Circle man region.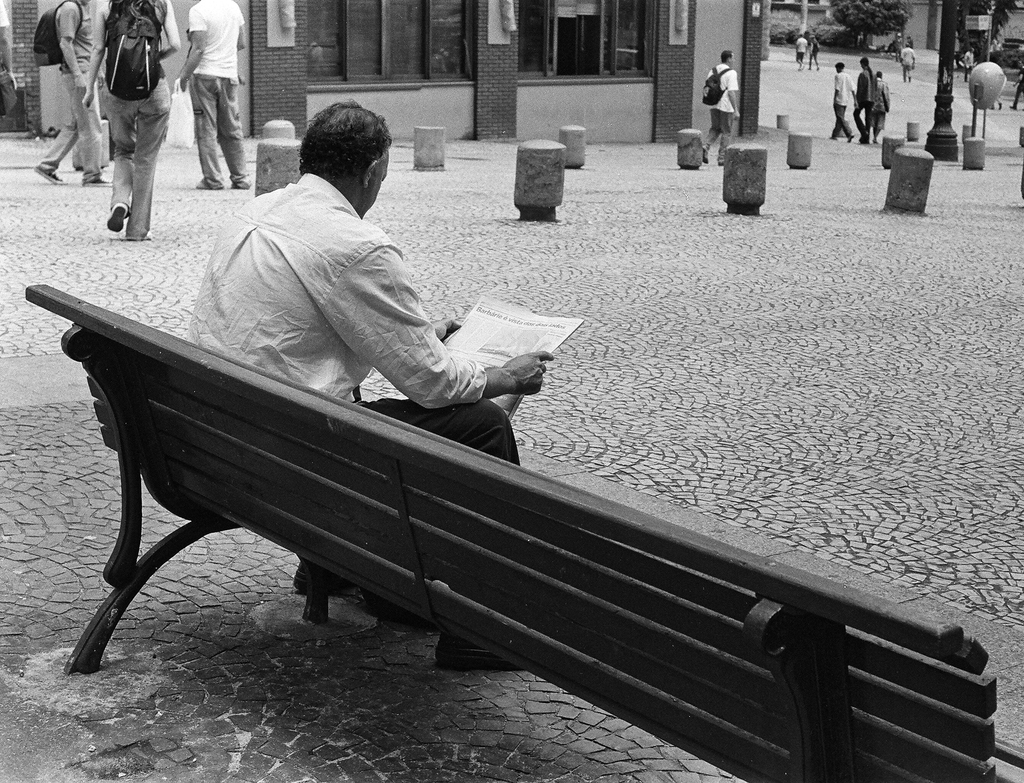
Region: Rect(796, 34, 808, 73).
